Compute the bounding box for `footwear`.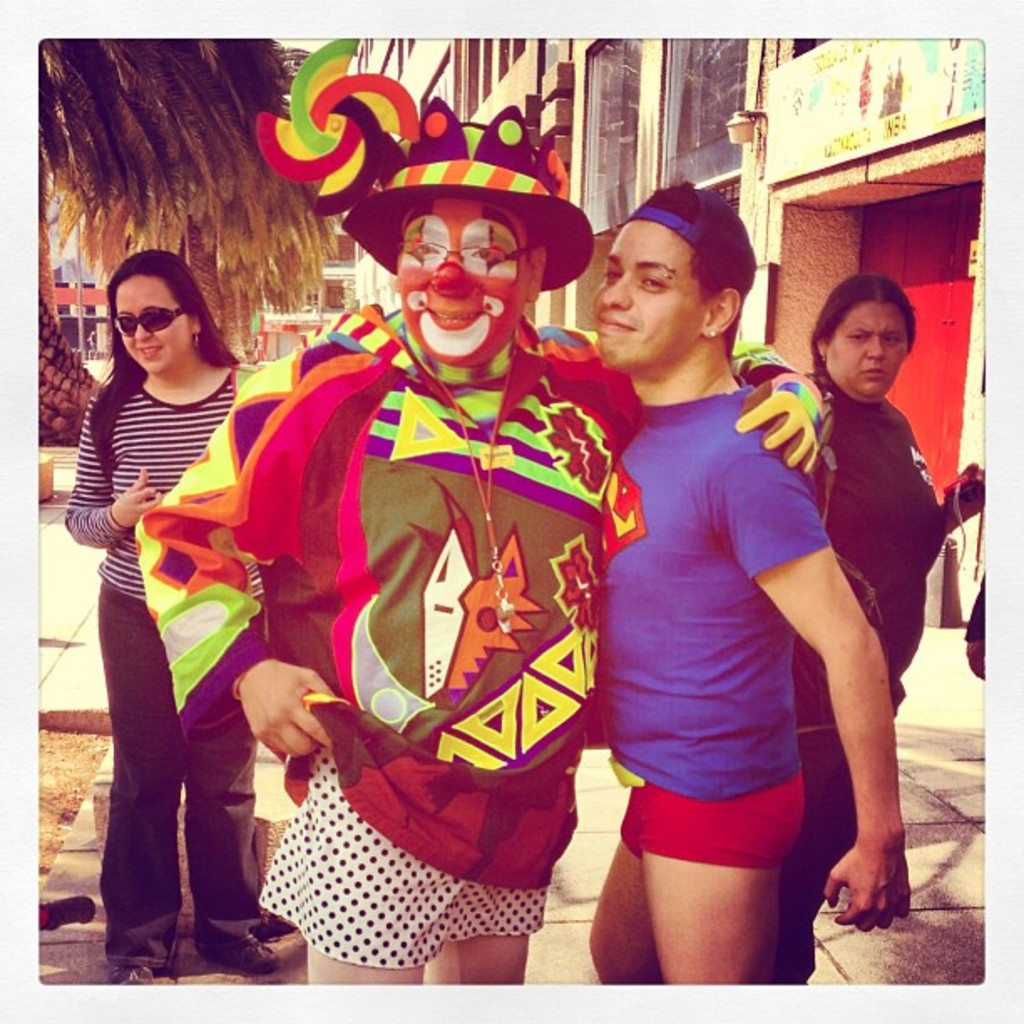
crop(38, 899, 92, 929).
